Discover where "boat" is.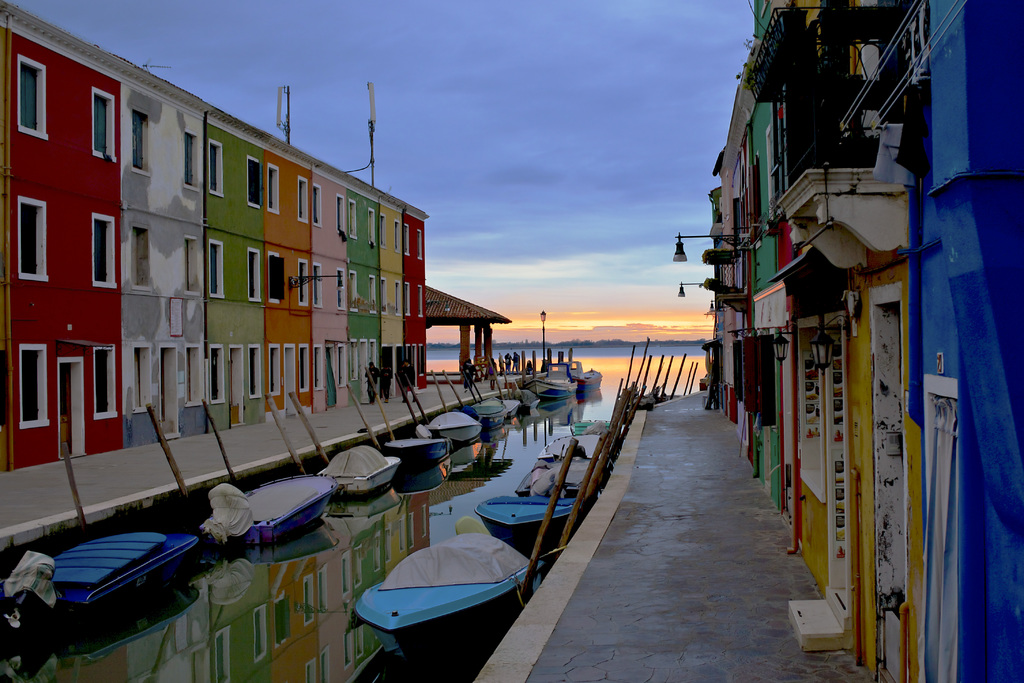
Discovered at {"x1": 450, "y1": 393, "x2": 519, "y2": 436}.
